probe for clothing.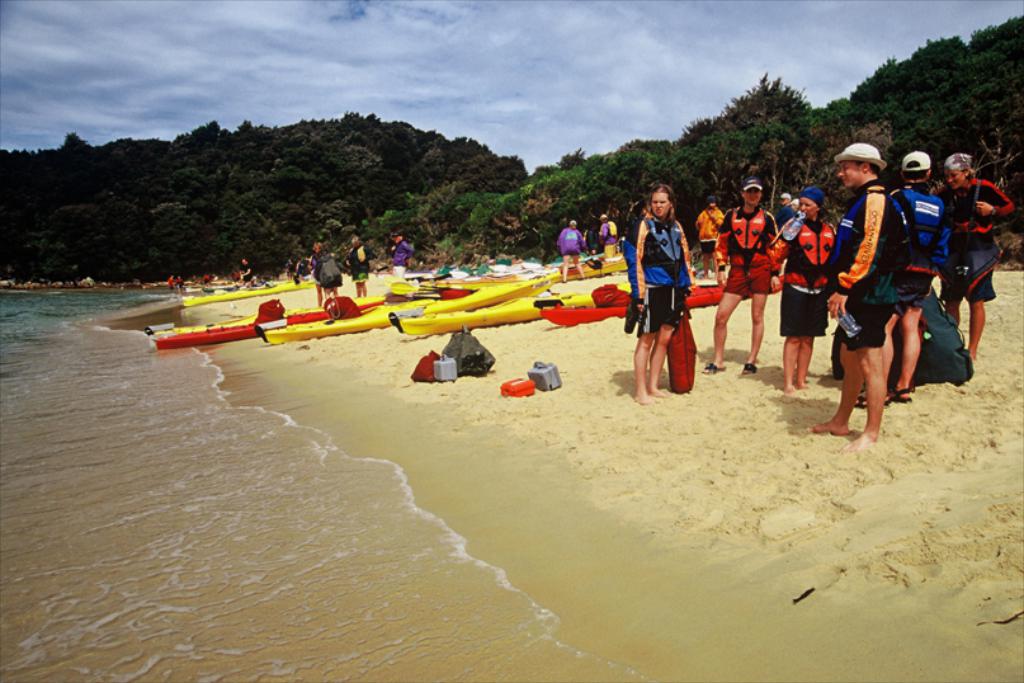
Probe result: [834, 161, 924, 421].
